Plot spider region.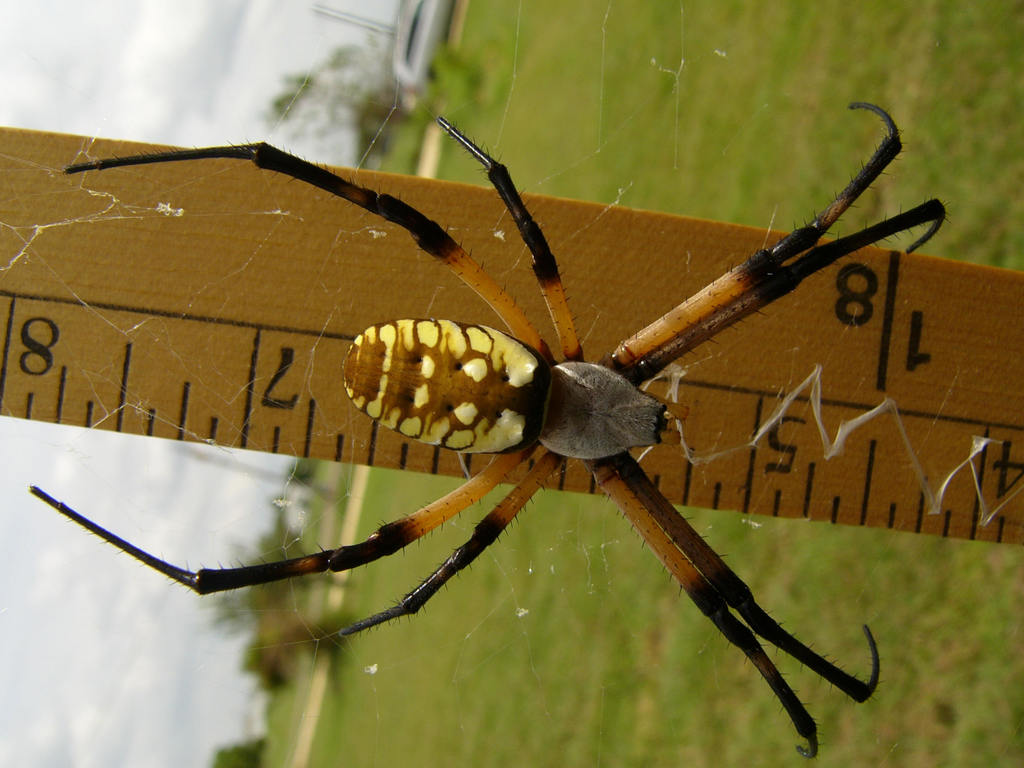
Plotted at l=24, t=94, r=959, b=764.
